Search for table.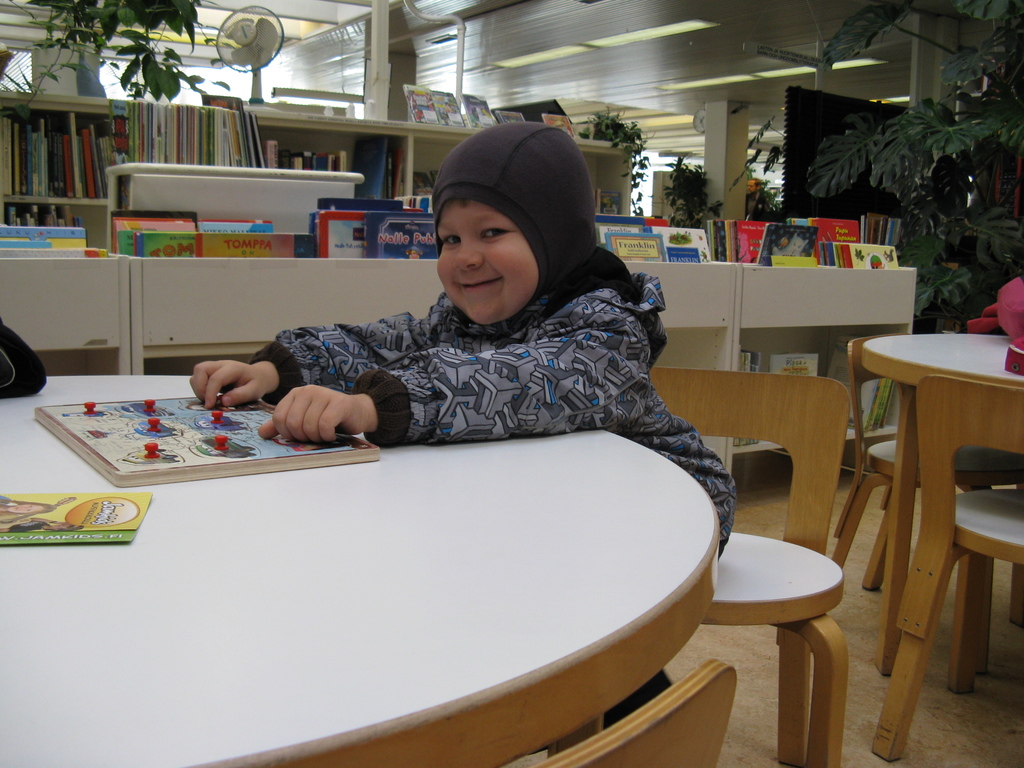
Found at <bbox>616, 256, 734, 472</bbox>.
